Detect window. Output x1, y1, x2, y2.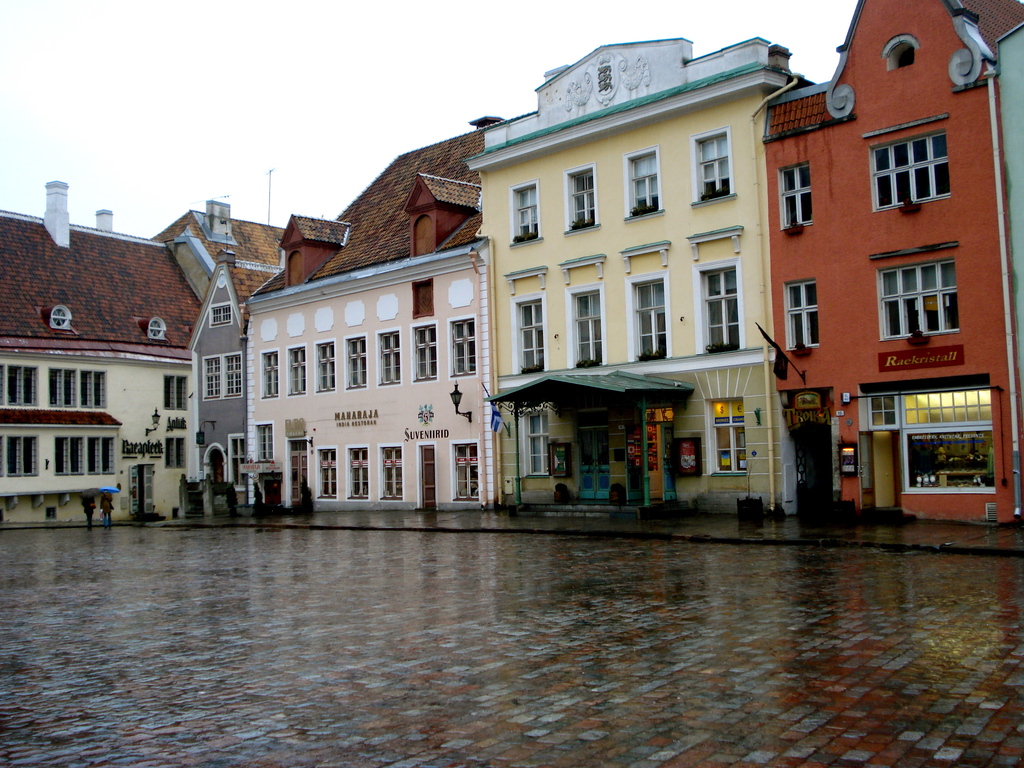
344, 332, 365, 388.
